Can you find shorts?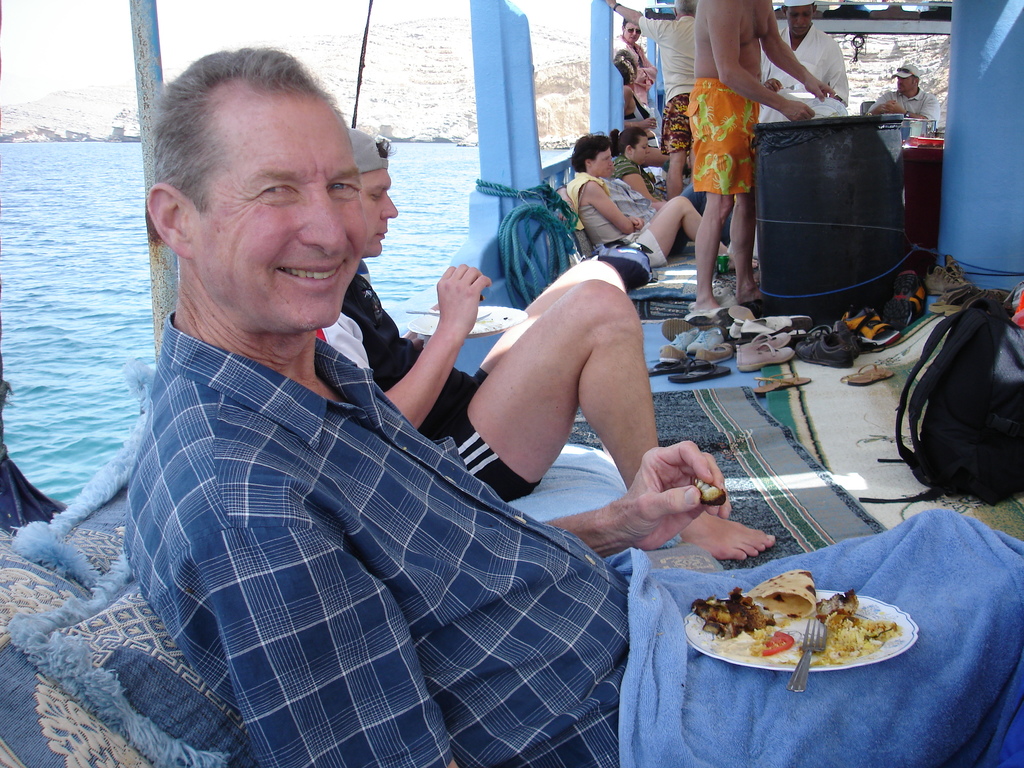
Yes, bounding box: (left=625, top=221, right=670, bottom=273).
